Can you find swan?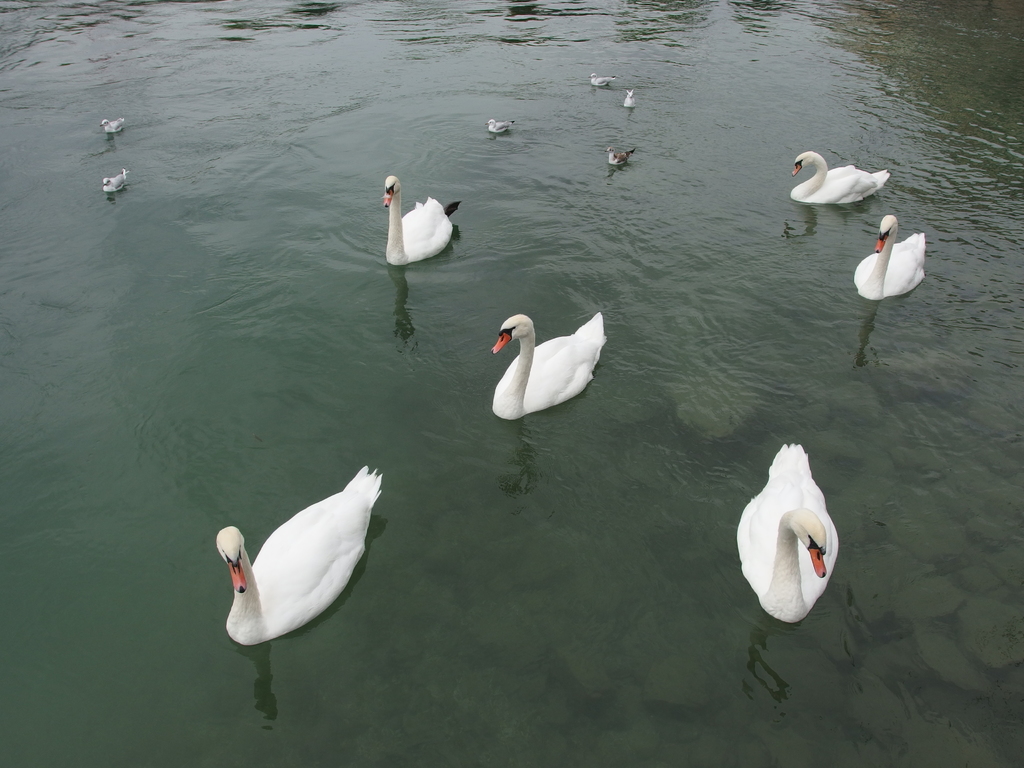
Yes, bounding box: 484 118 514 132.
